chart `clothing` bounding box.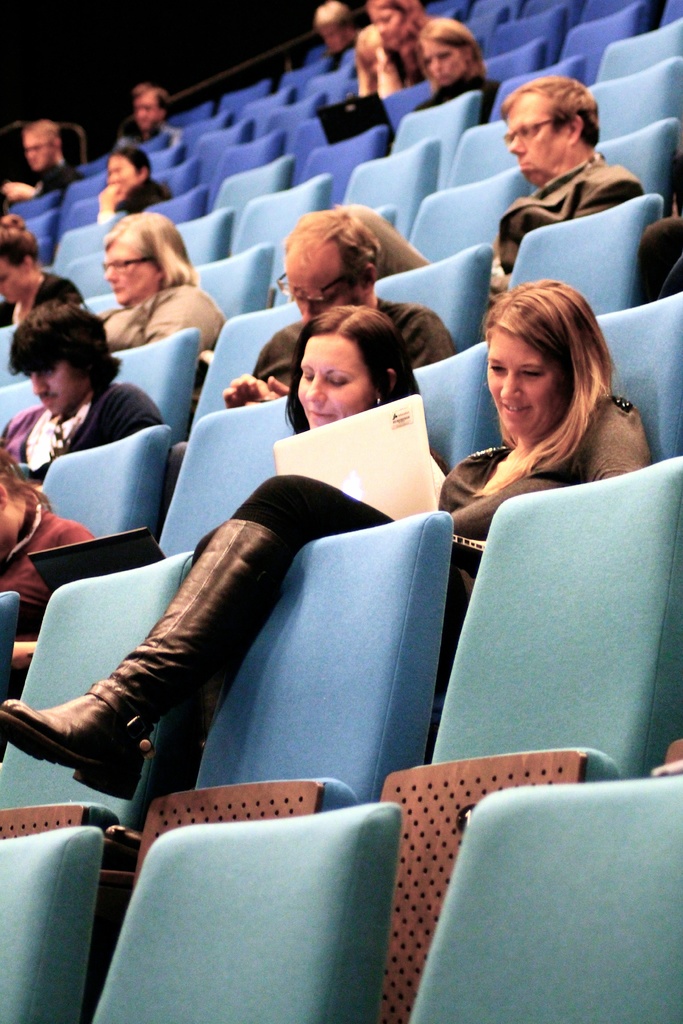
Charted: {"x1": 1, "y1": 161, "x2": 74, "y2": 204}.
